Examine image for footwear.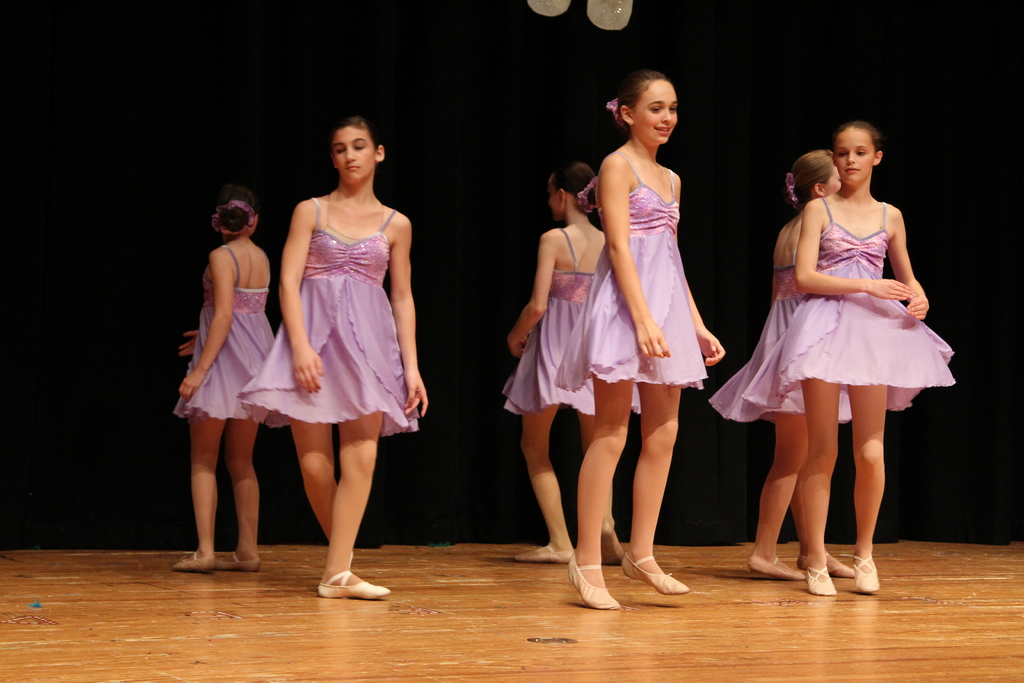
Examination result: locate(516, 539, 566, 562).
